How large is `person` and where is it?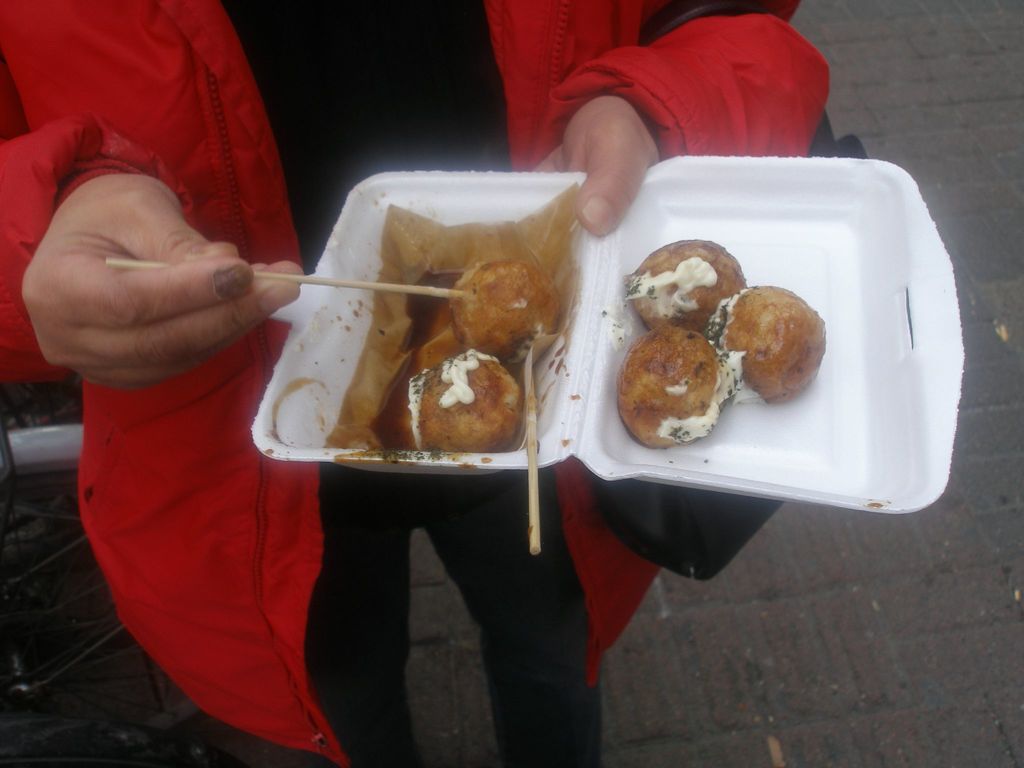
Bounding box: (left=0, top=0, right=822, bottom=767).
